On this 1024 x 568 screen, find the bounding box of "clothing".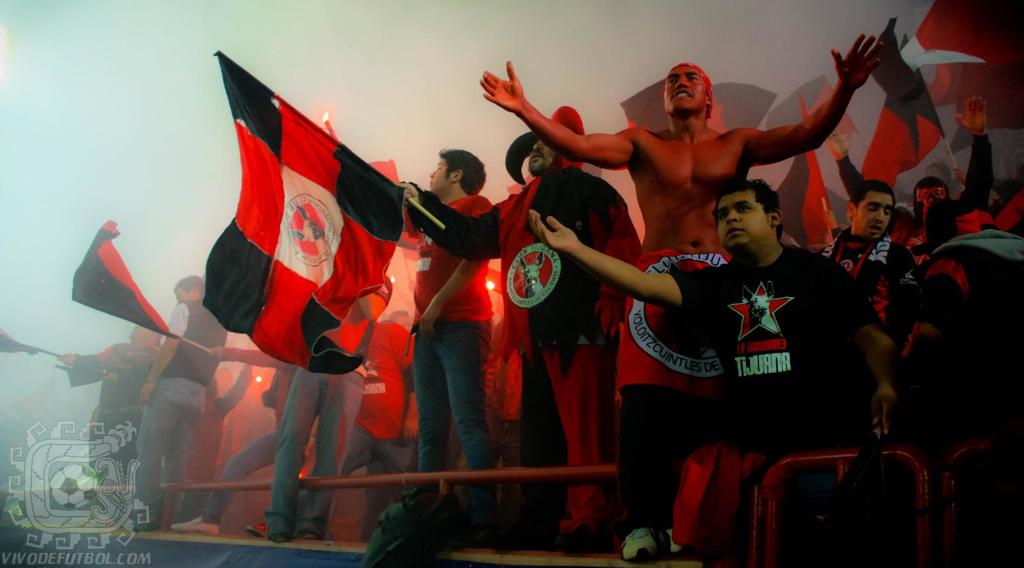
Bounding box: <bbox>692, 231, 847, 429</bbox>.
